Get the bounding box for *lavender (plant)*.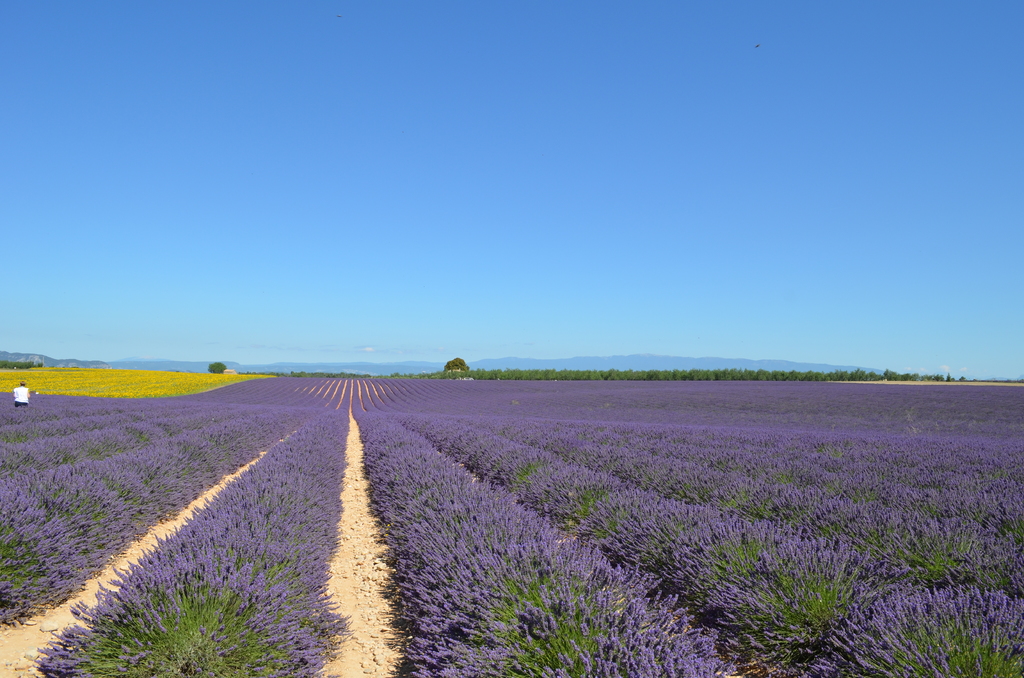
{"x1": 4, "y1": 391, "x2": 314, "y2": 620}.
